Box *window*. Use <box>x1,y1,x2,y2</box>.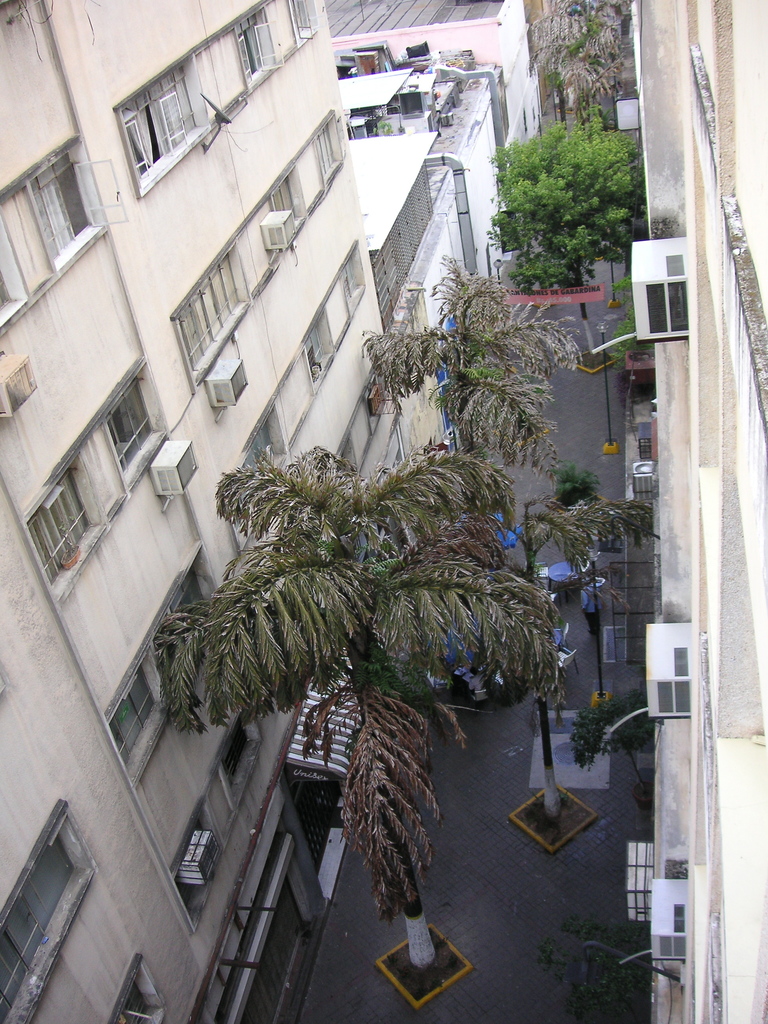
<box>26,465,100,579</box>.
